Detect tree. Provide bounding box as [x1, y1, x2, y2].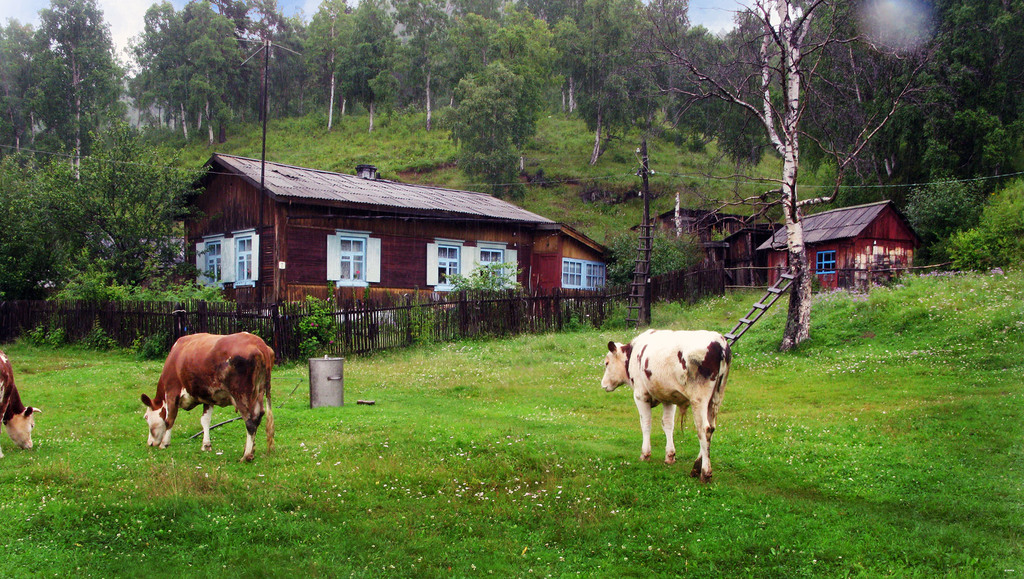
[145, 0, 307, 147].
